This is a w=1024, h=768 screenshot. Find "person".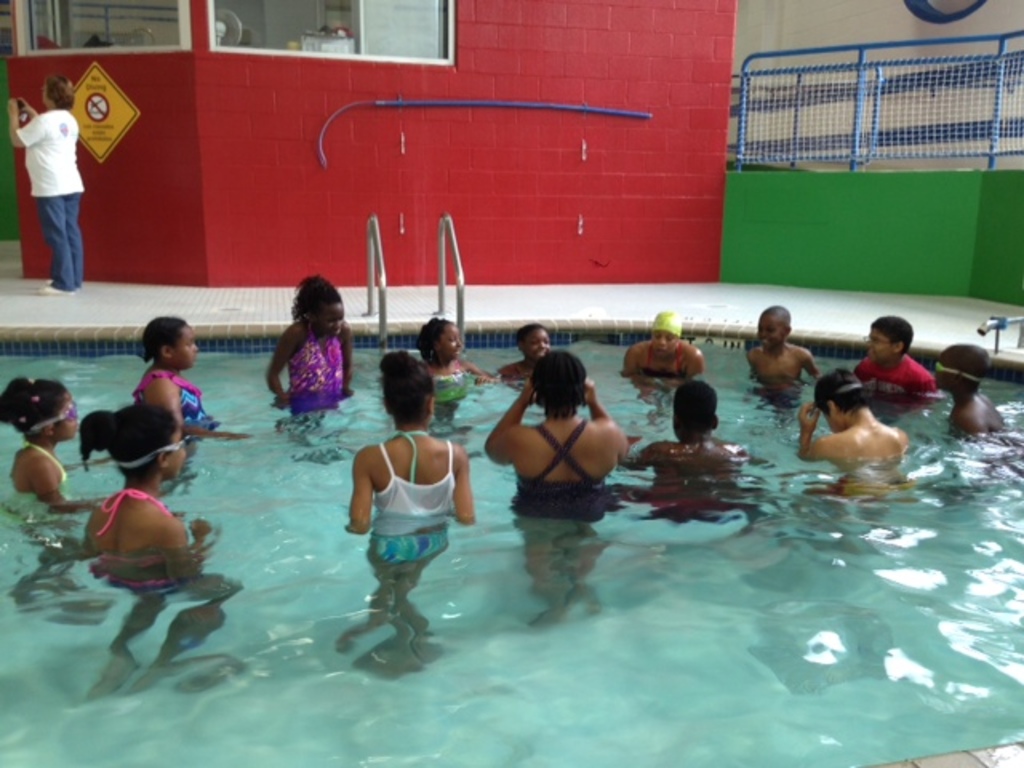
Bounding box: detection(490, 323, 558, 402).
